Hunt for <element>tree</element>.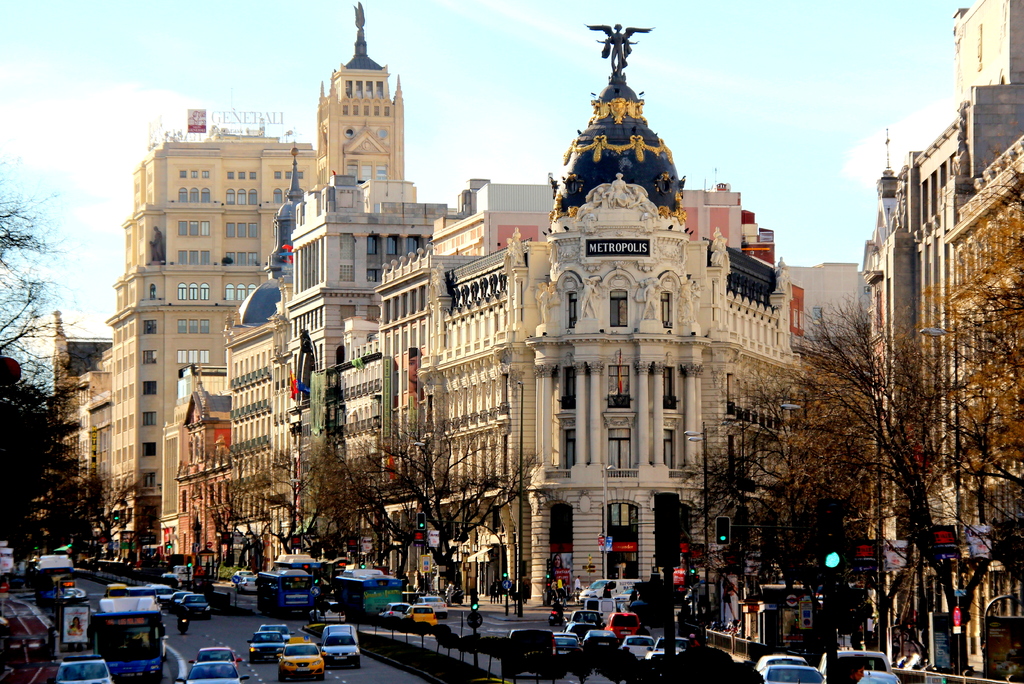
Hunted down at rect(218, 417, 529, 590).
